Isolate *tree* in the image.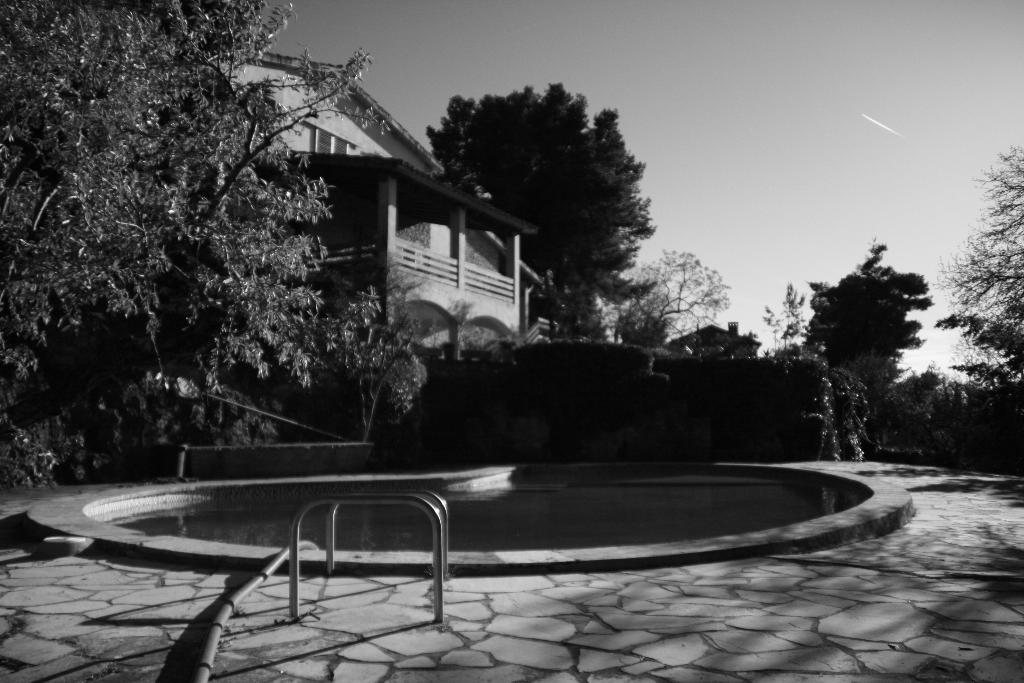
Isolated region: bbox=(624, 243, 735, 355).
